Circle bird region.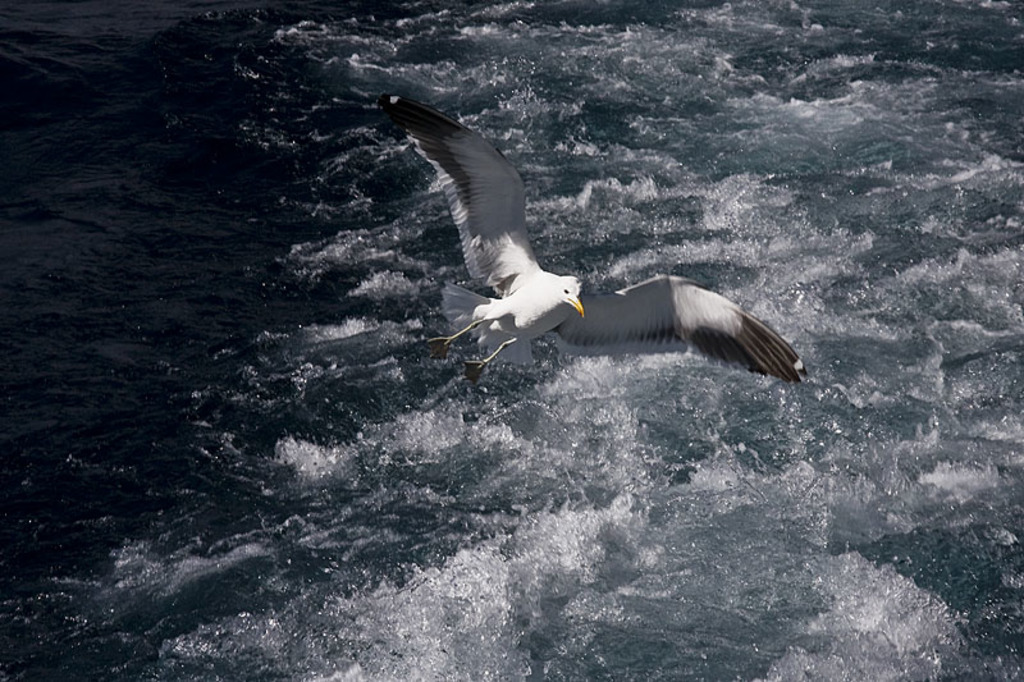
Region: 375/101/822/388.
